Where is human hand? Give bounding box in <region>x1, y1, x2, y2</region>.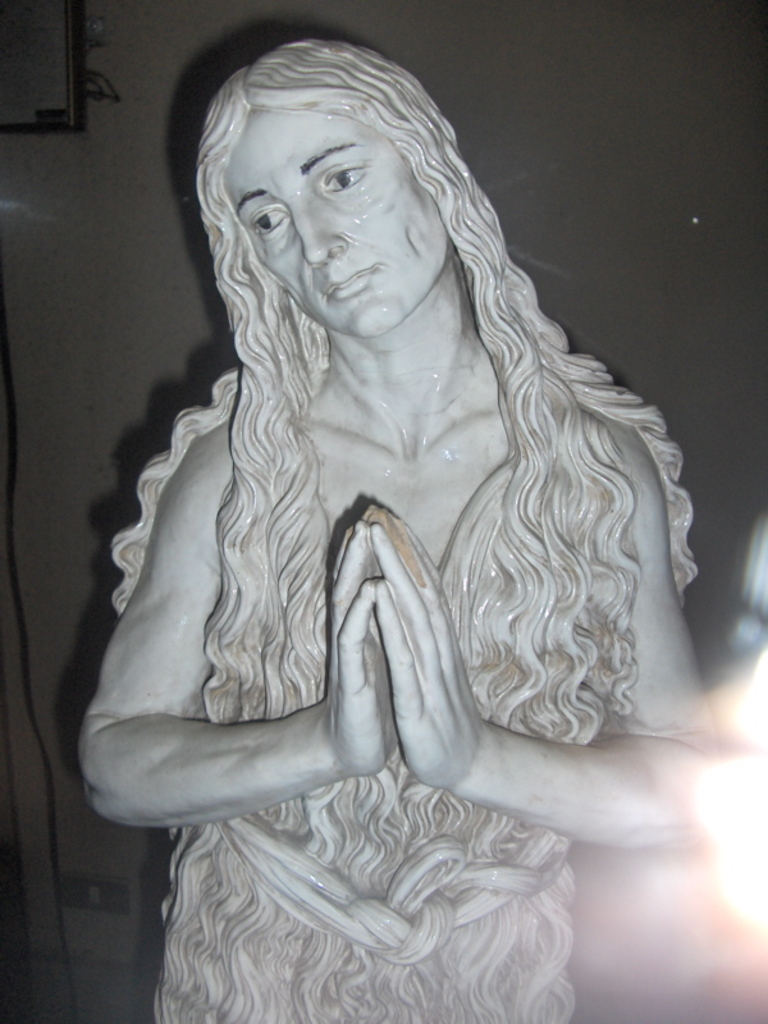
<region>301, 568, 425, 809</region>.
